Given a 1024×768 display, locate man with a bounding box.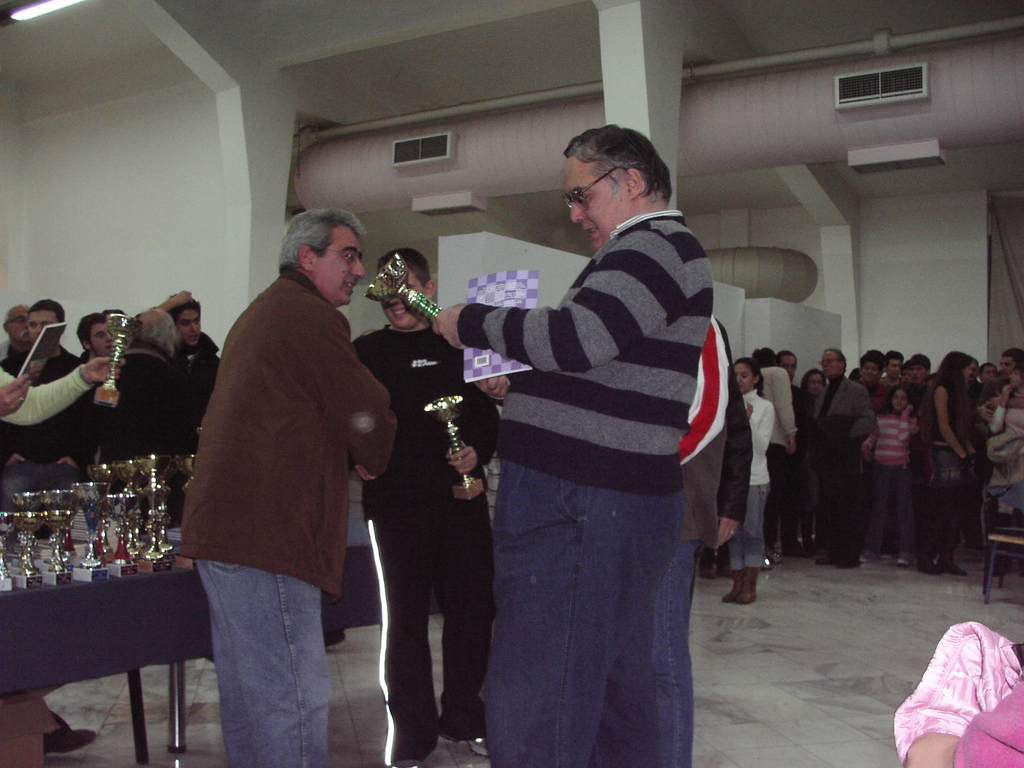
Located: bbox(876, 346, 904, 389).
